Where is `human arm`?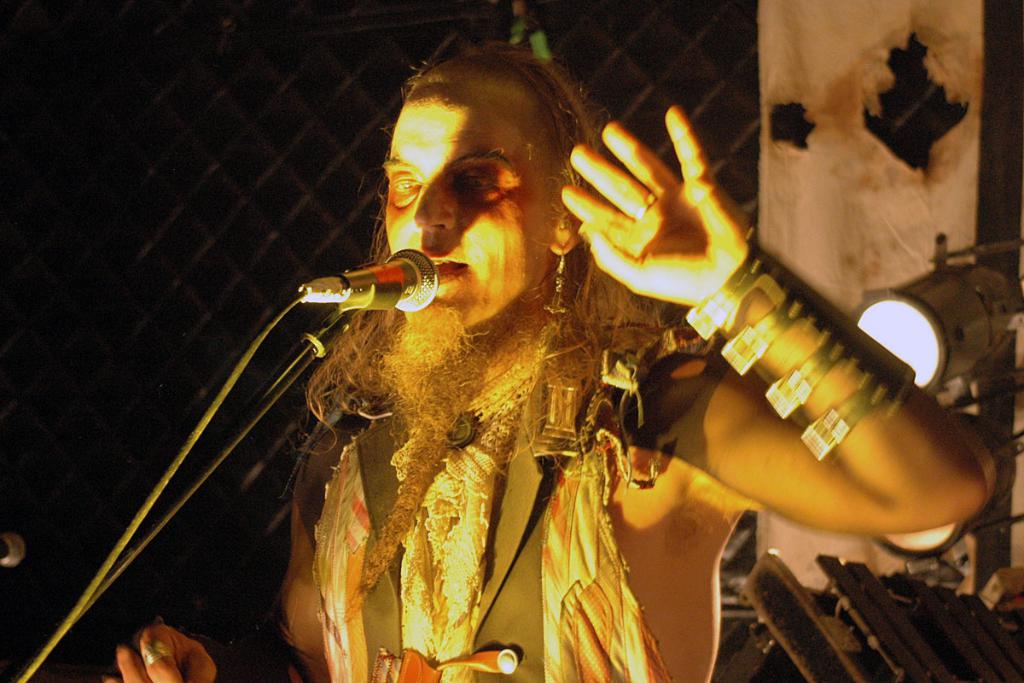
left=96, top=432, right=331, bottom=682.
